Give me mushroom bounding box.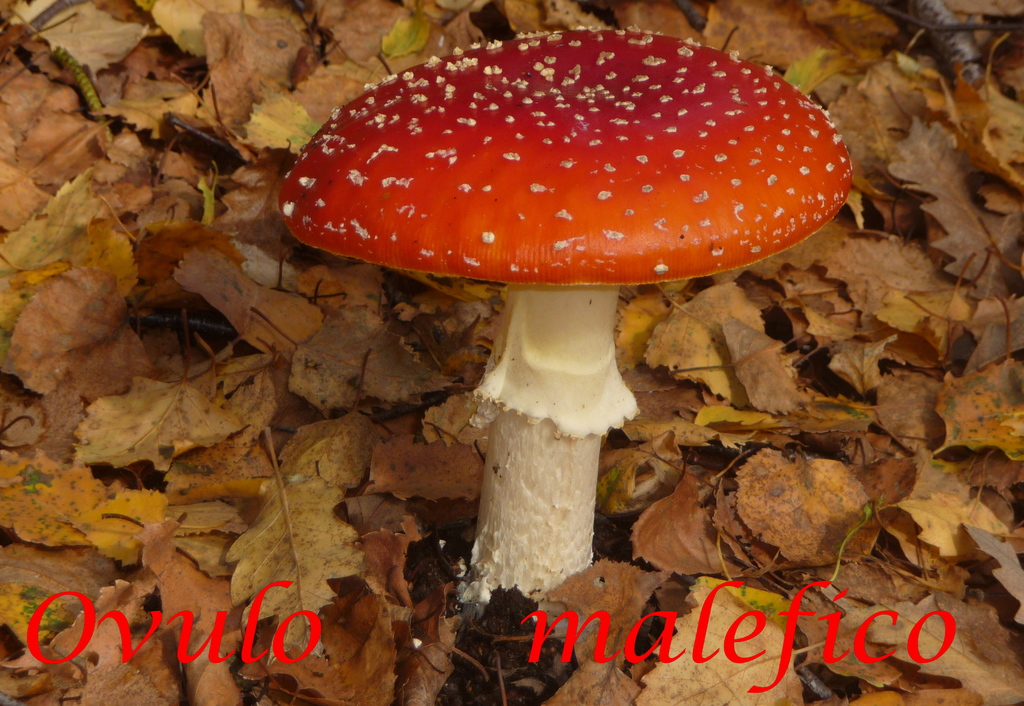
bbox=[280, 23, 850, 602].
